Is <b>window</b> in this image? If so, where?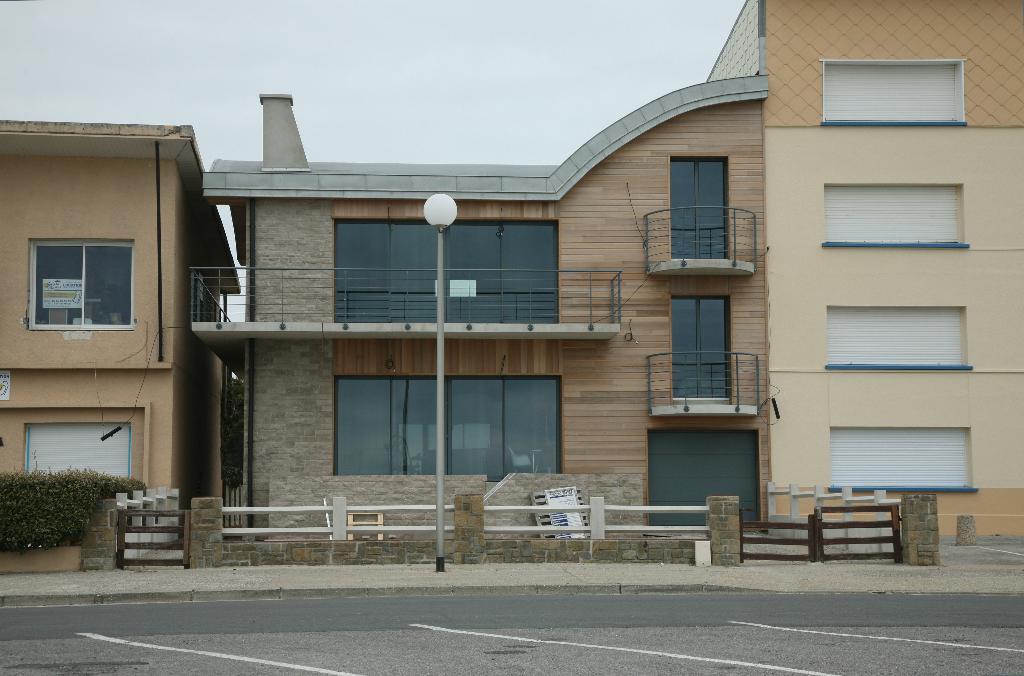
Yes, at bbox(323, 358, 560, 490).
